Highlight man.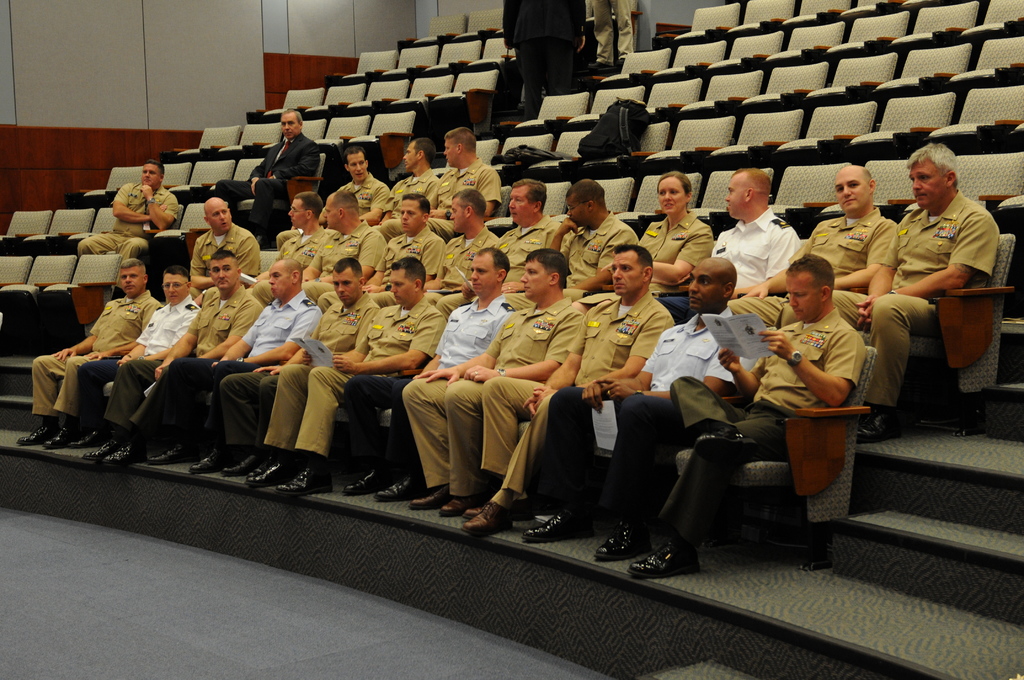
Highlighted region: Rect(150, 251, 321, 469).
